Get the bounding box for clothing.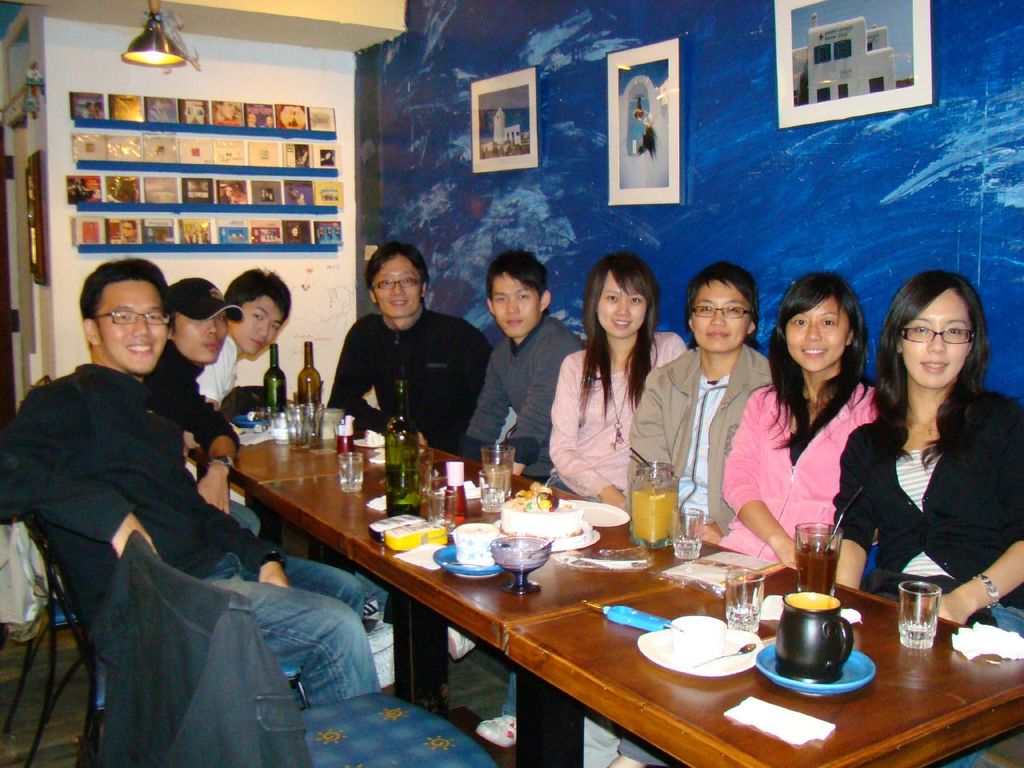
bbox(816, 378, 1023, 630).
